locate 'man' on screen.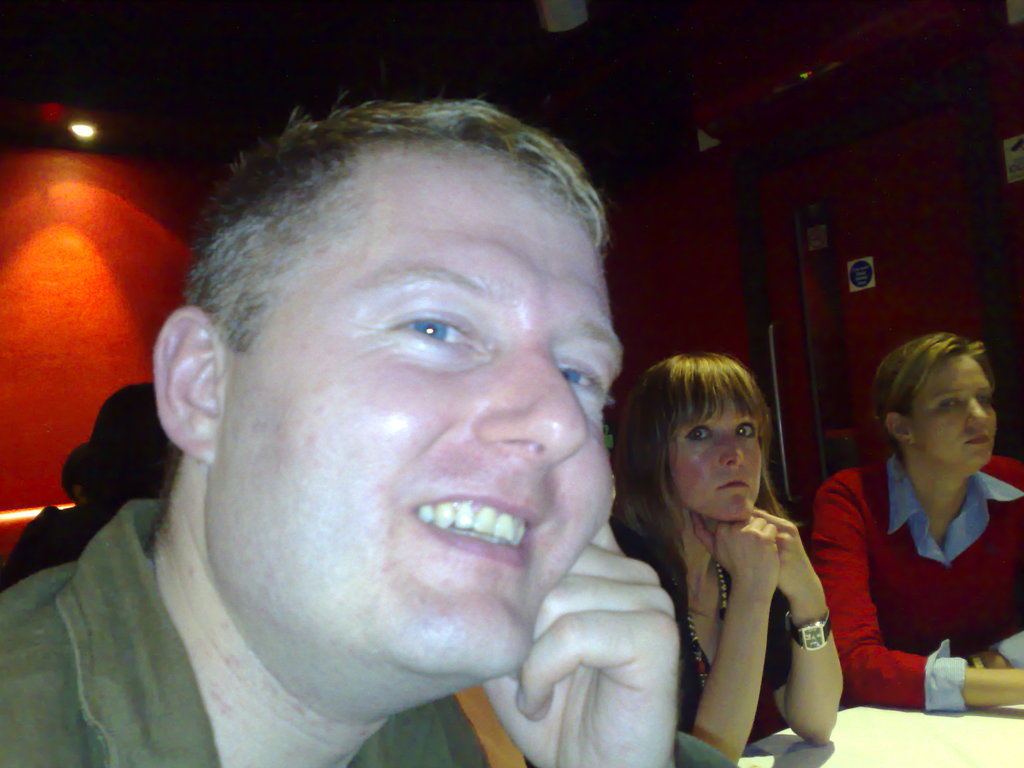
On screen at 39/98/770/767.
